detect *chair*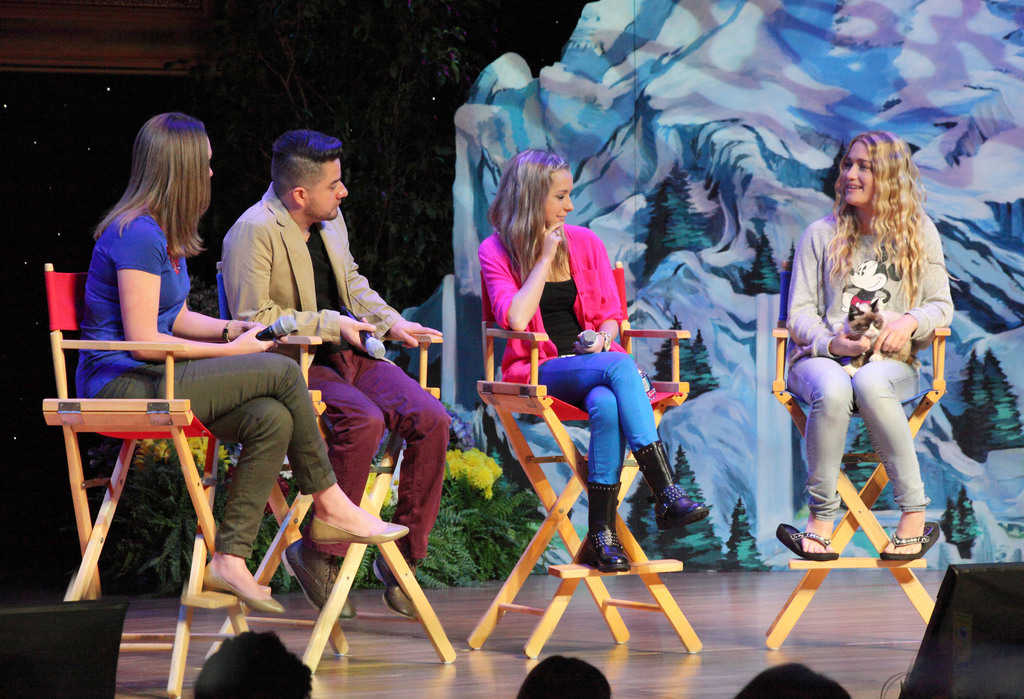
x1=36, y1=249, x2=225, y2=552
